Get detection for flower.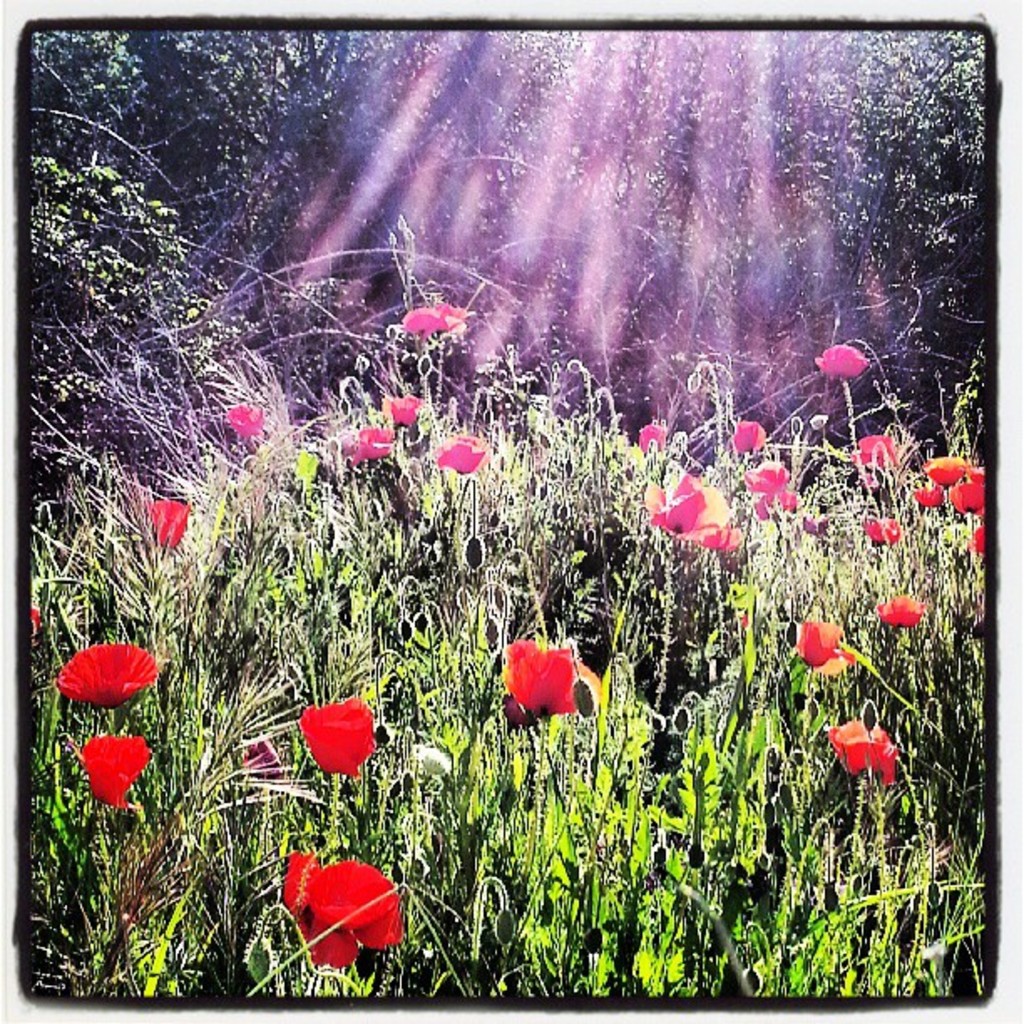
Detection: <region>226, 407, 266, 438</region>.
